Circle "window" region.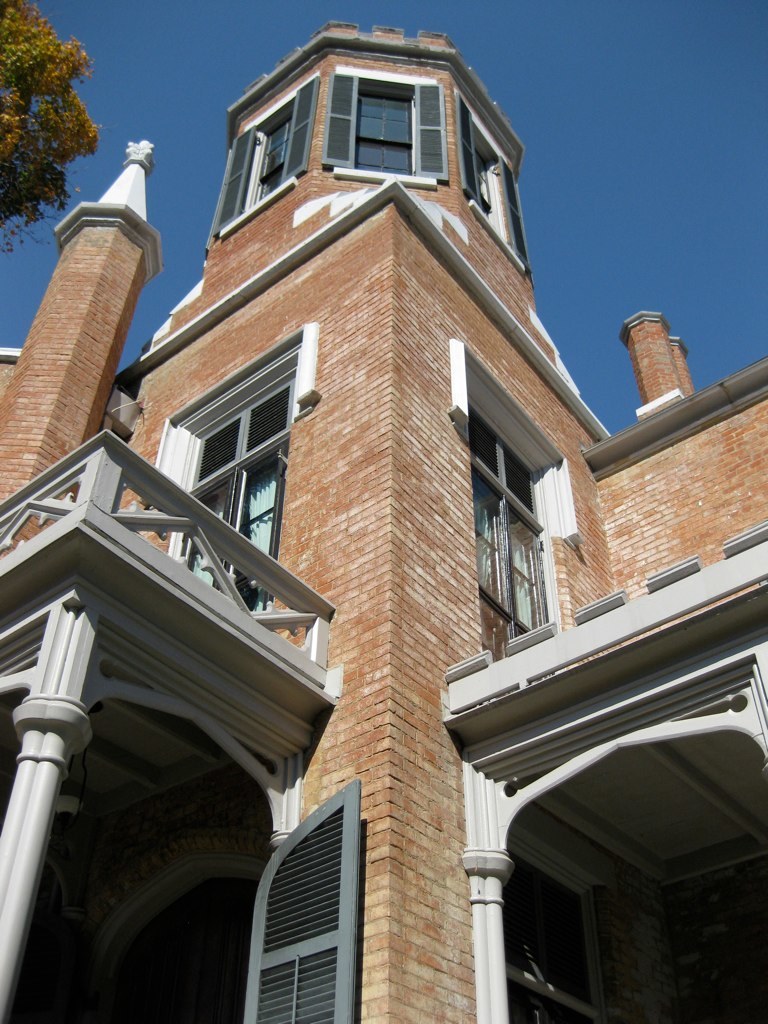
Region: l=327, t=66, r=444, b=192.
